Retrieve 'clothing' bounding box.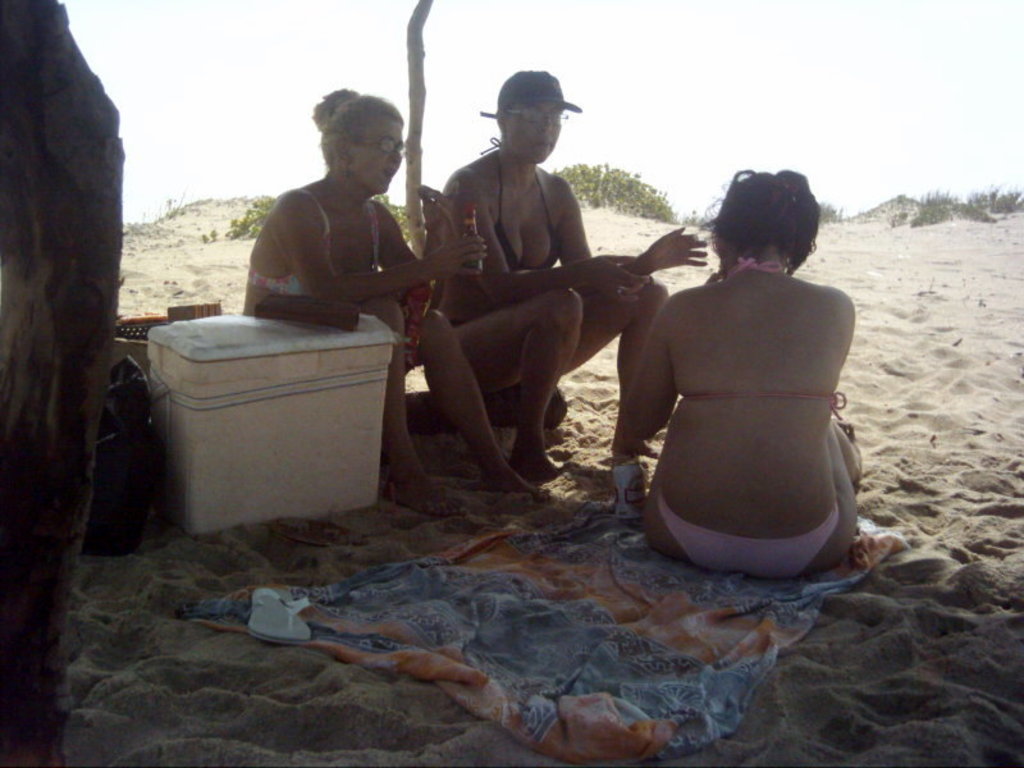
Bounding box: <box>234,184,389,296</box>.
